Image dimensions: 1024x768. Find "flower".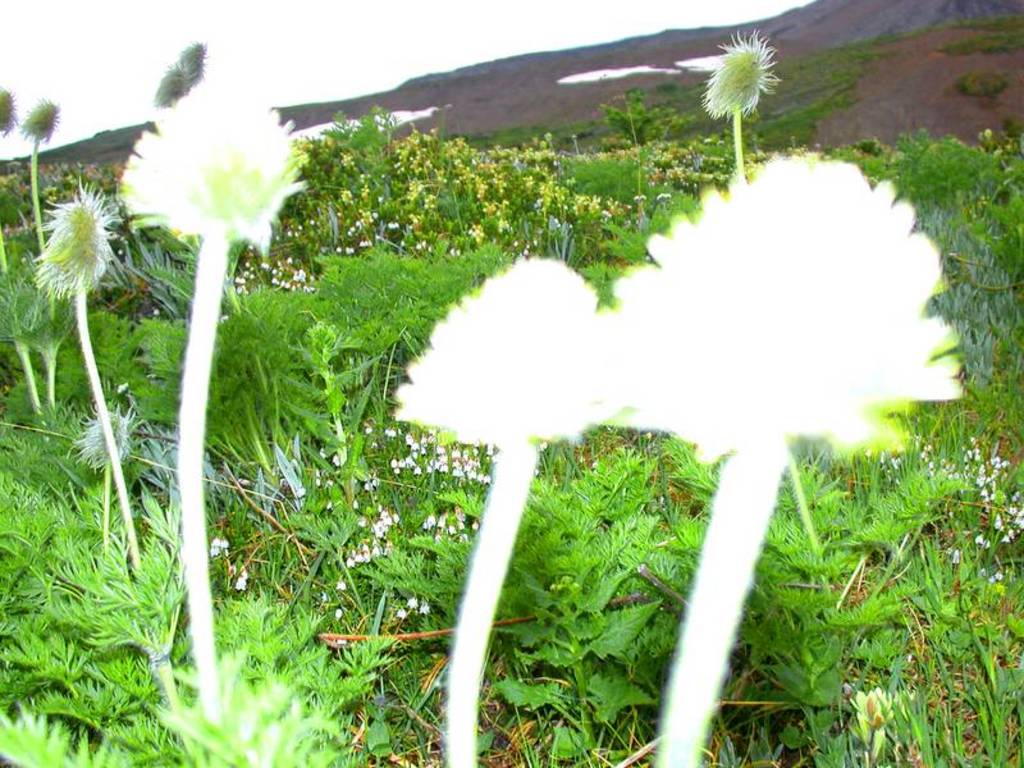
{"x1": 696, "y1": 24, "x2": 782, "y2": 123}.
